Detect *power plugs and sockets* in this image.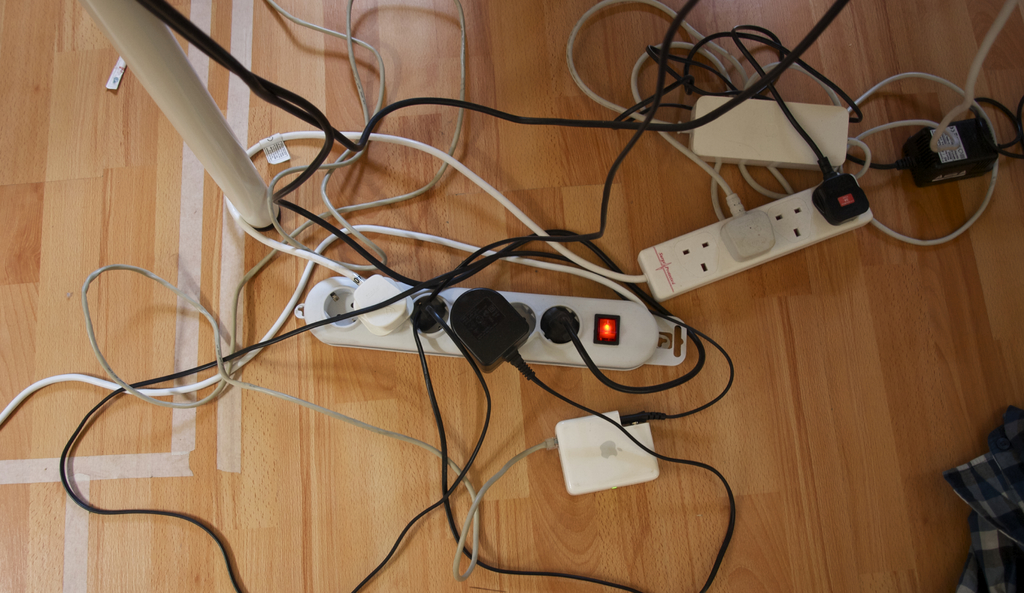
Detection: 622:410:662:425.
